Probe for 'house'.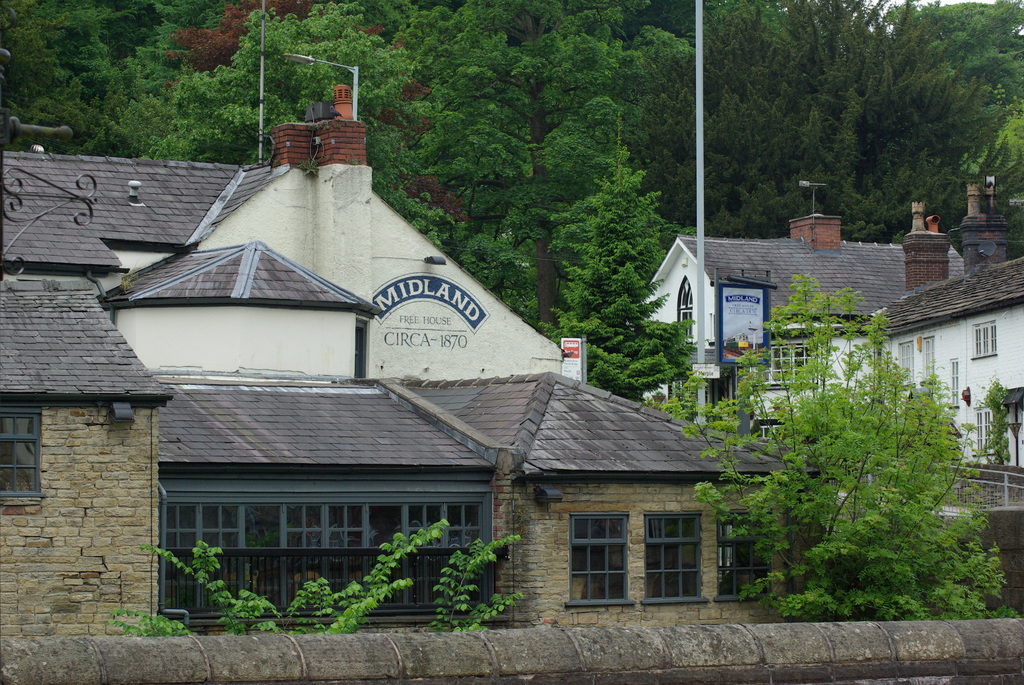
Probe result: (640,211,965,436).
